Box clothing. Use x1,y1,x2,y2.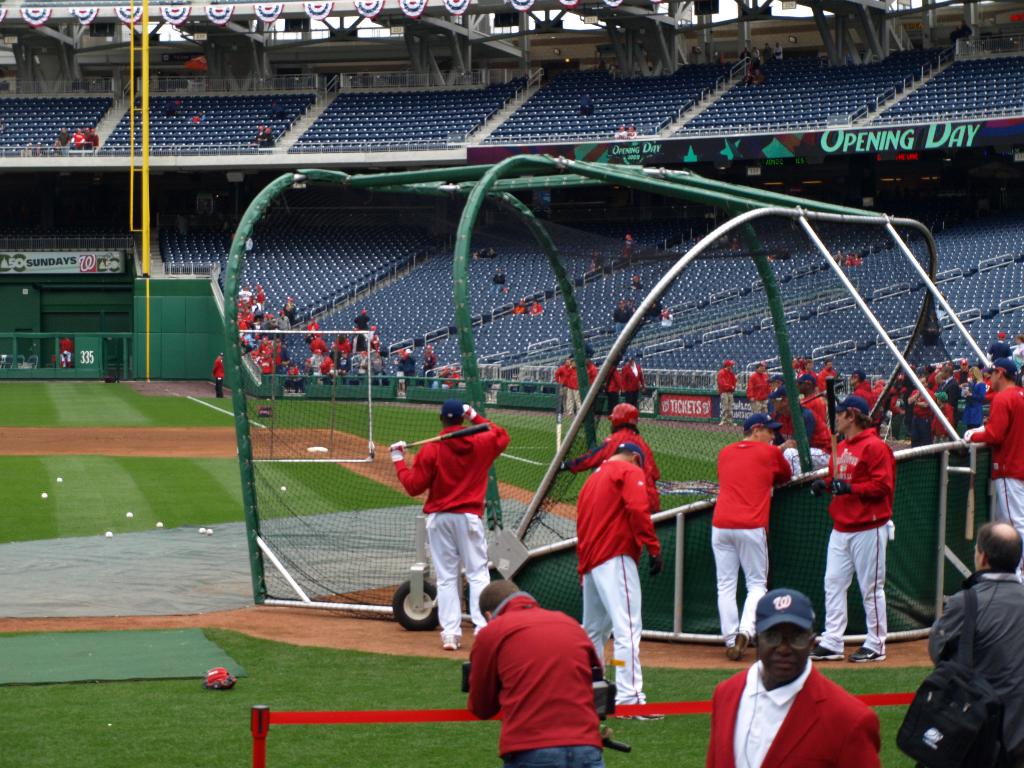
813,369,837,393.
